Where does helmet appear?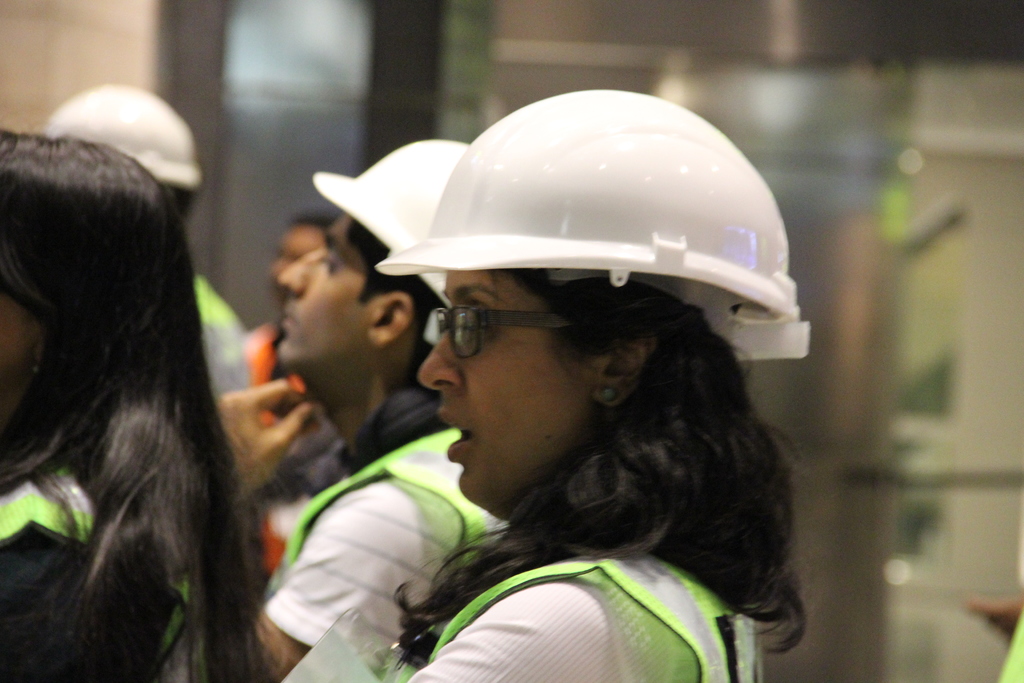
Appears at <box>369,94,808,361</box>.
